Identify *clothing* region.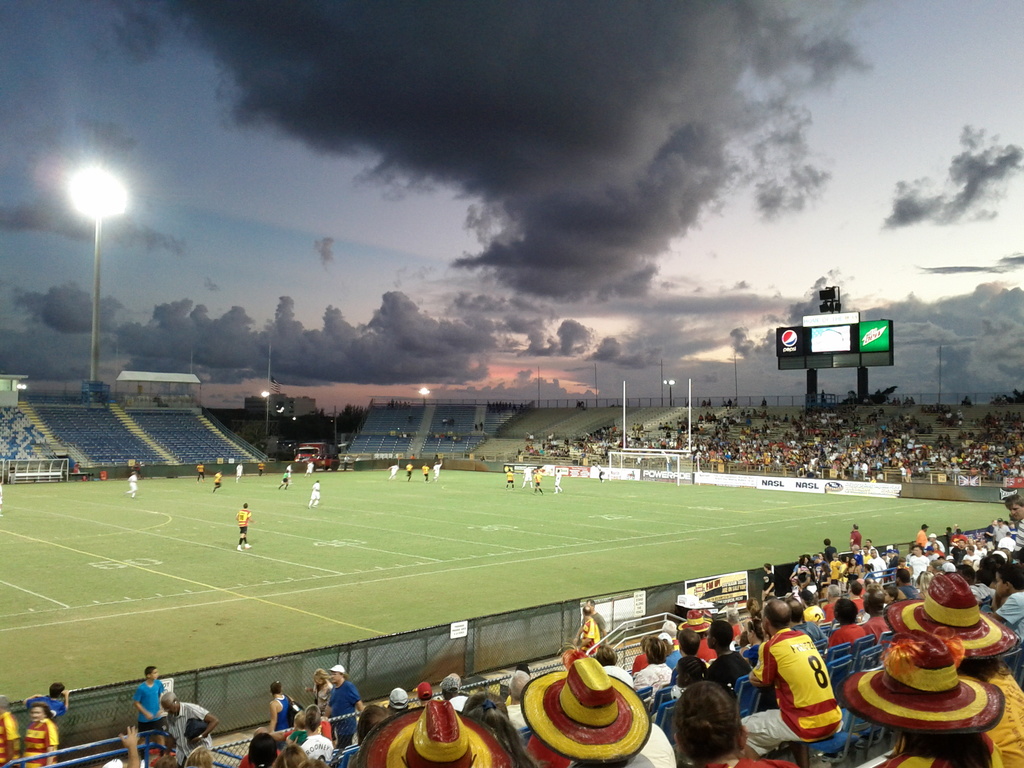
Region: <region>853, 531, 860, 542</region>.
